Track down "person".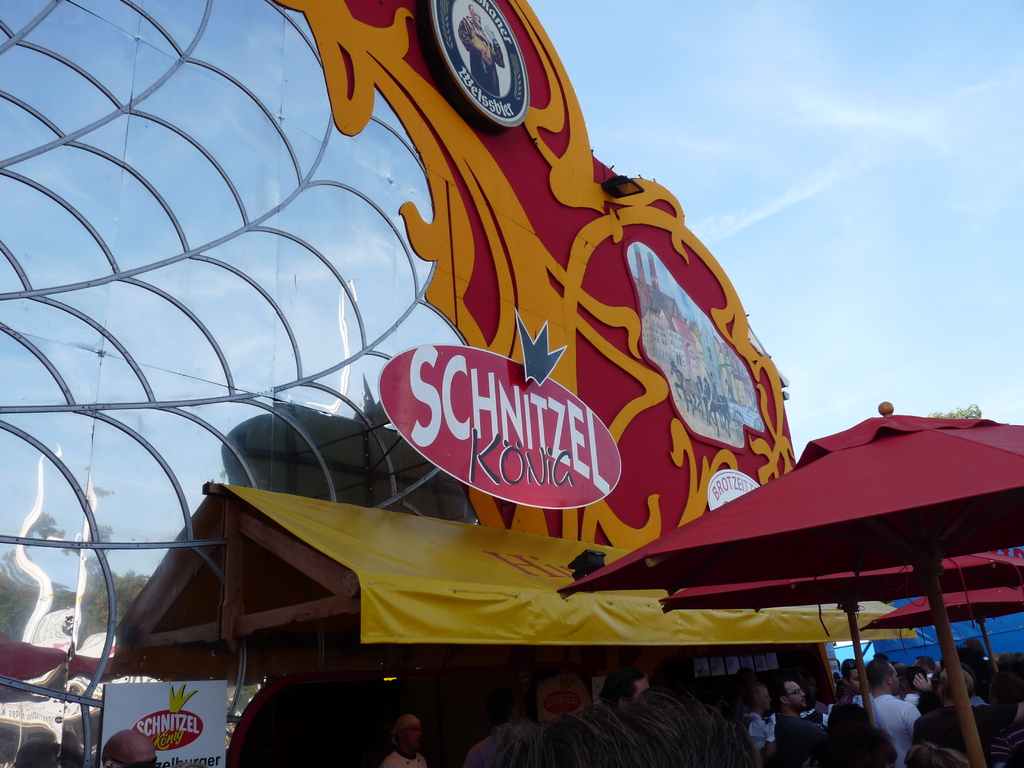
Tracked to Rect(384, 709, 432, 767).
